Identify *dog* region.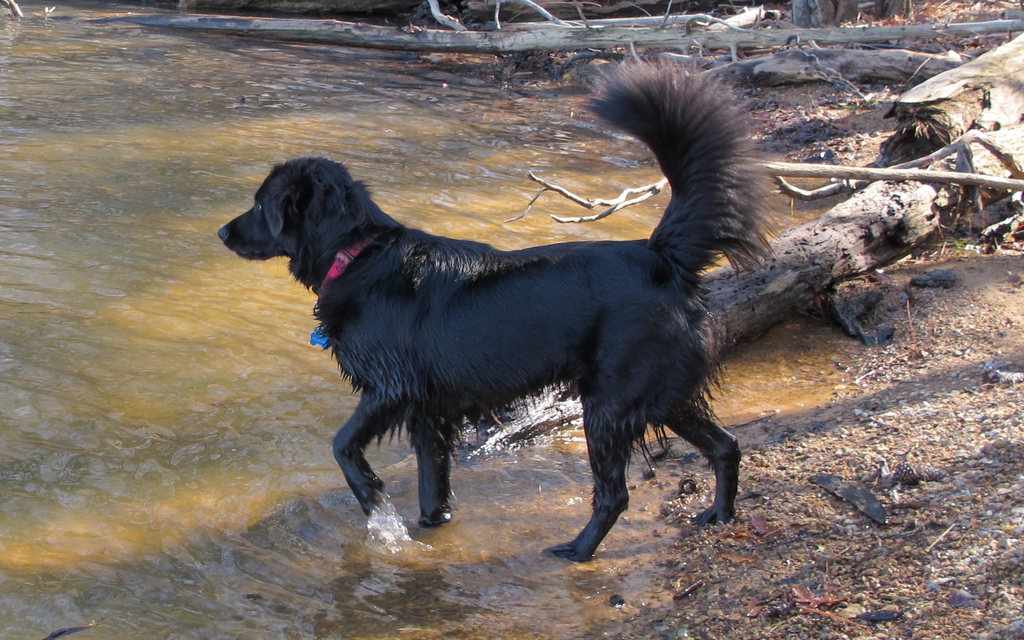
Region: crop(216, 54, 738, 562).
